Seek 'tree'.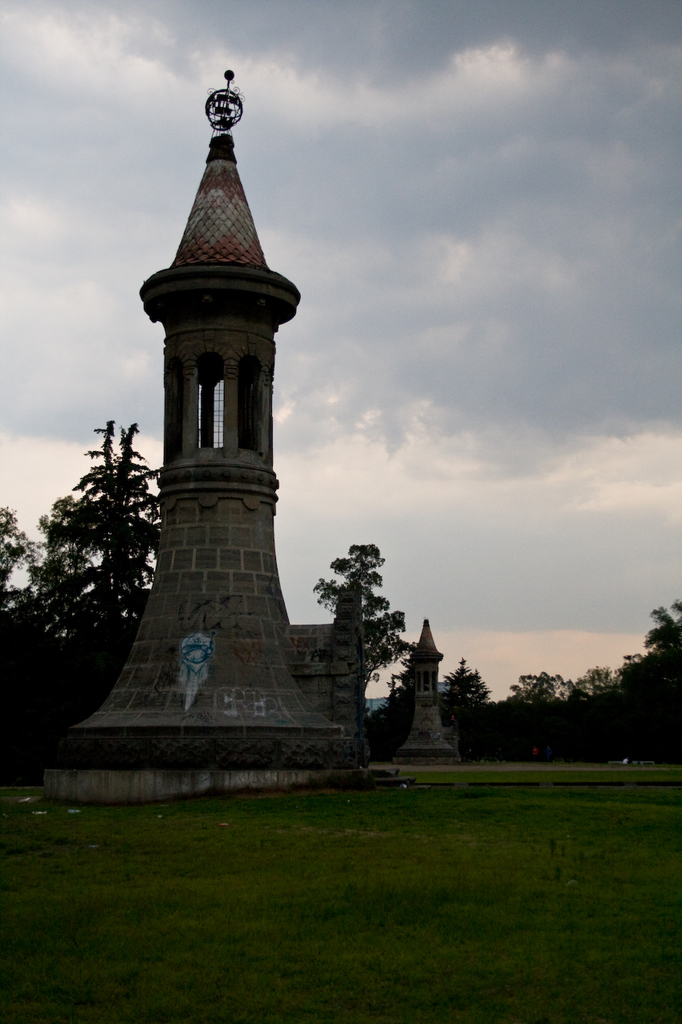
[625,582,681,768].
